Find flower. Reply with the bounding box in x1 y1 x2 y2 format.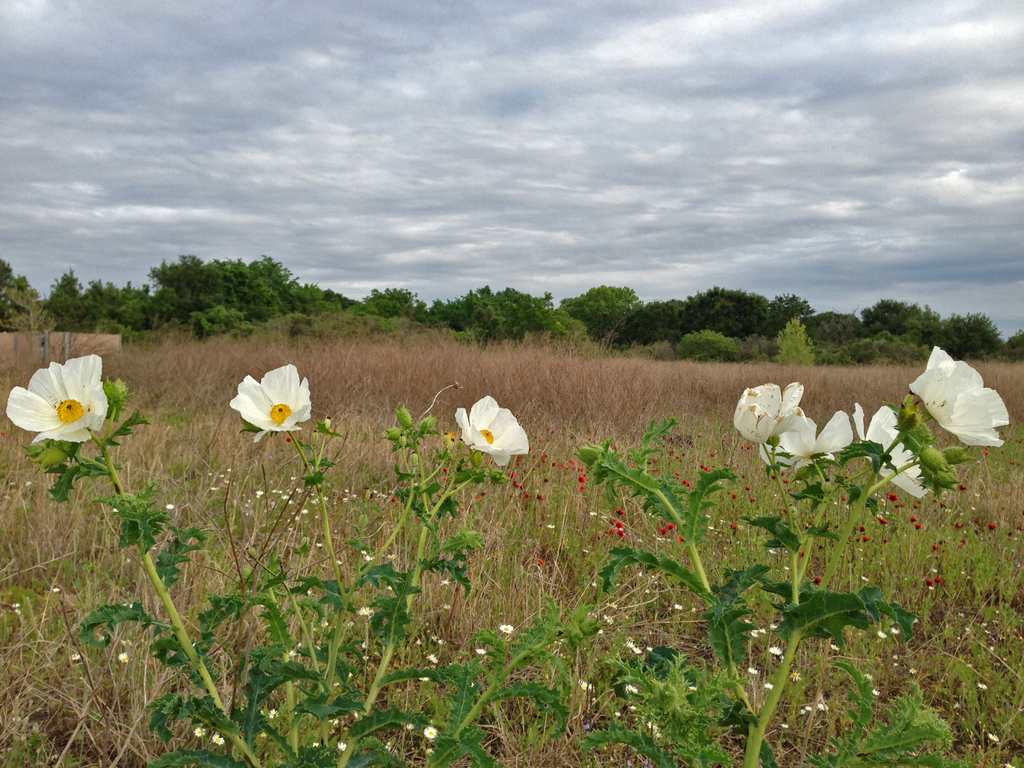
907 346 1006 447.
